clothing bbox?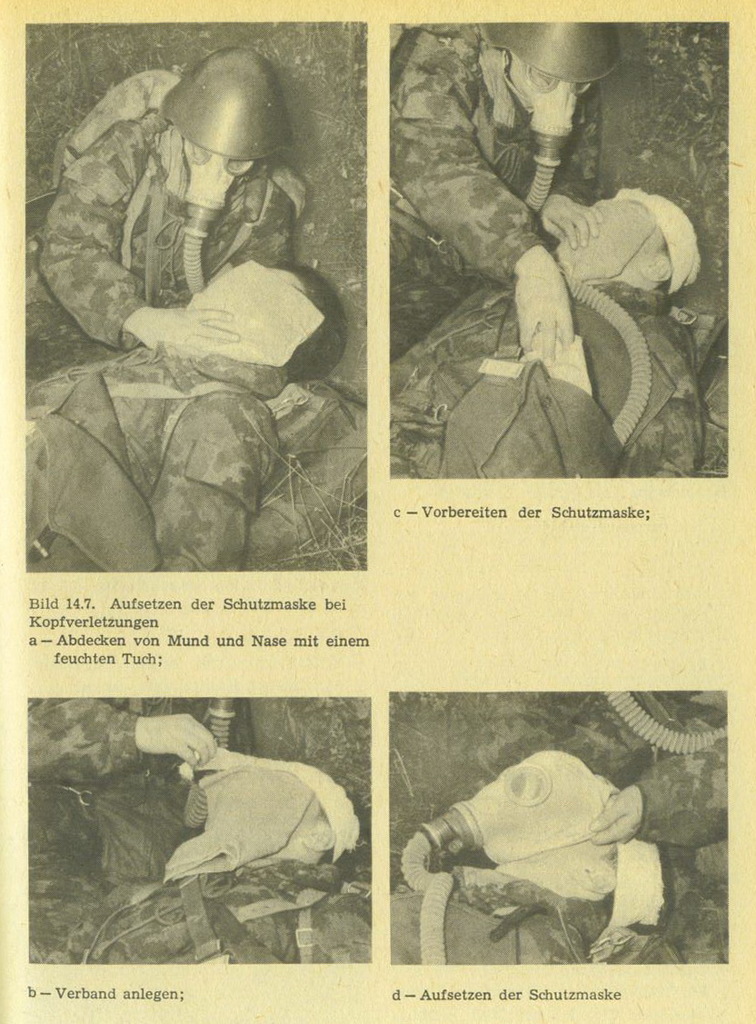
(x1=13, y1=309, x2=301, y2=586)
